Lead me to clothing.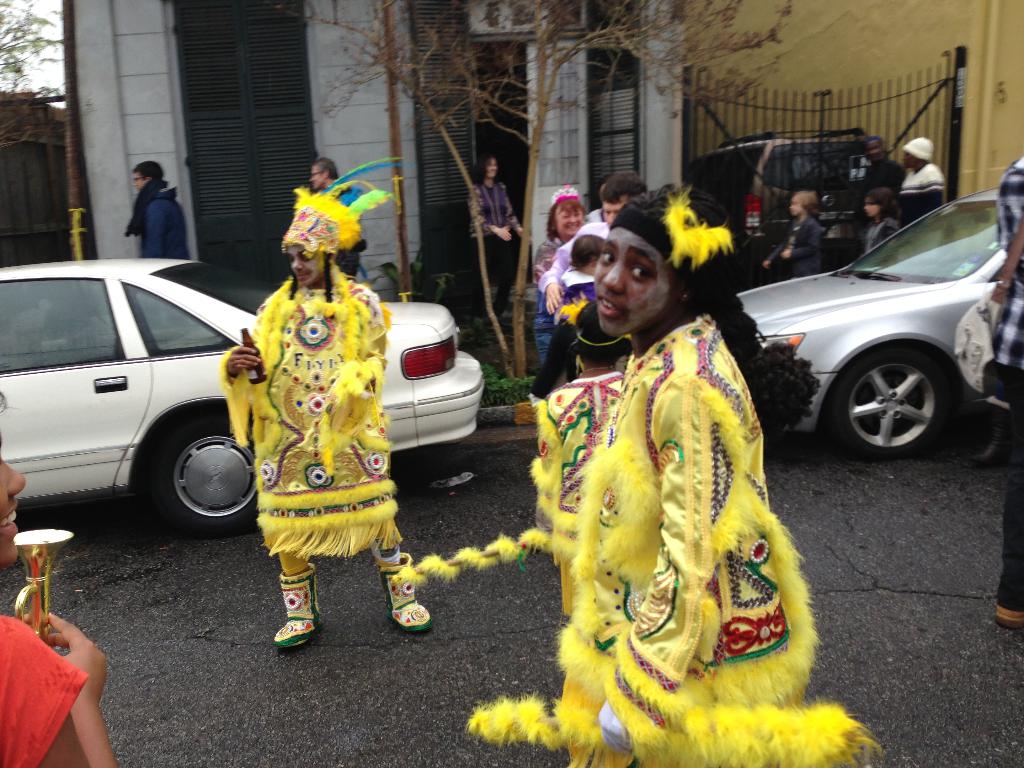
Lead to (123,175,194,260).
